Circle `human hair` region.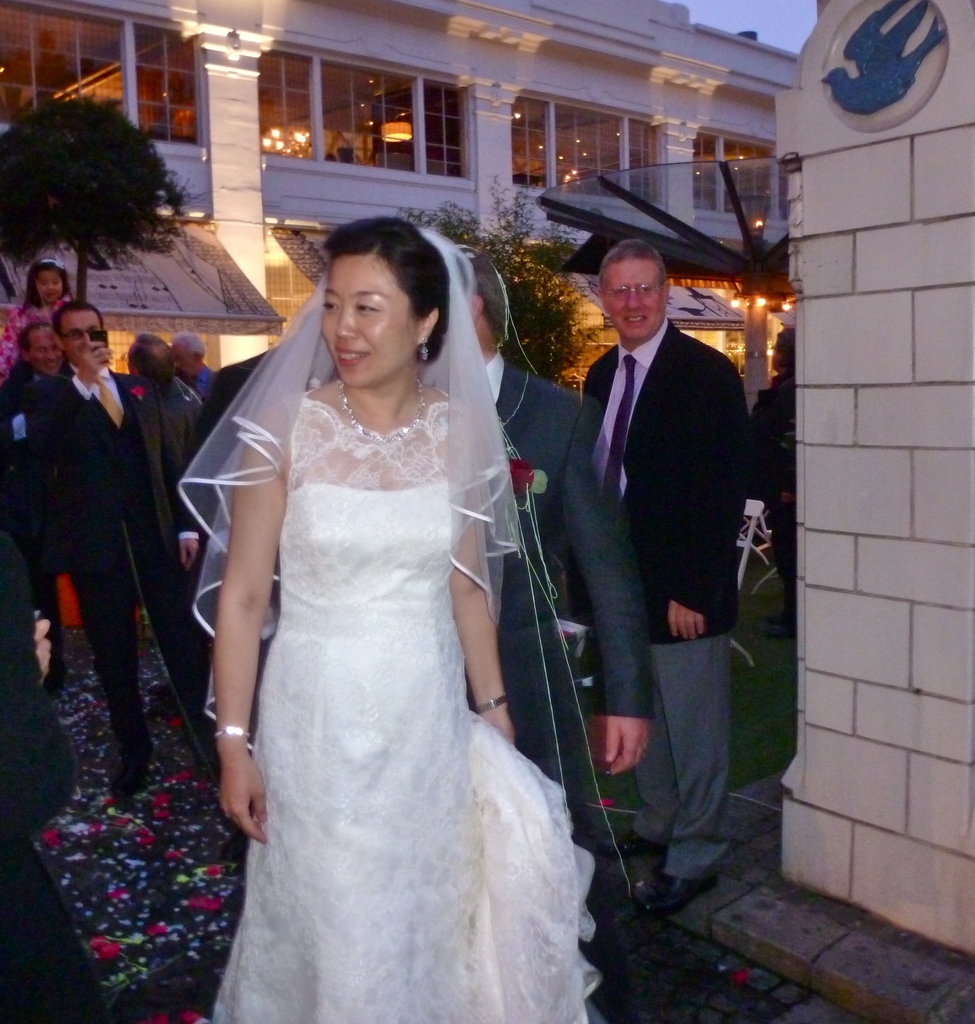
Region: select_region(132, 330, 173, 383).
